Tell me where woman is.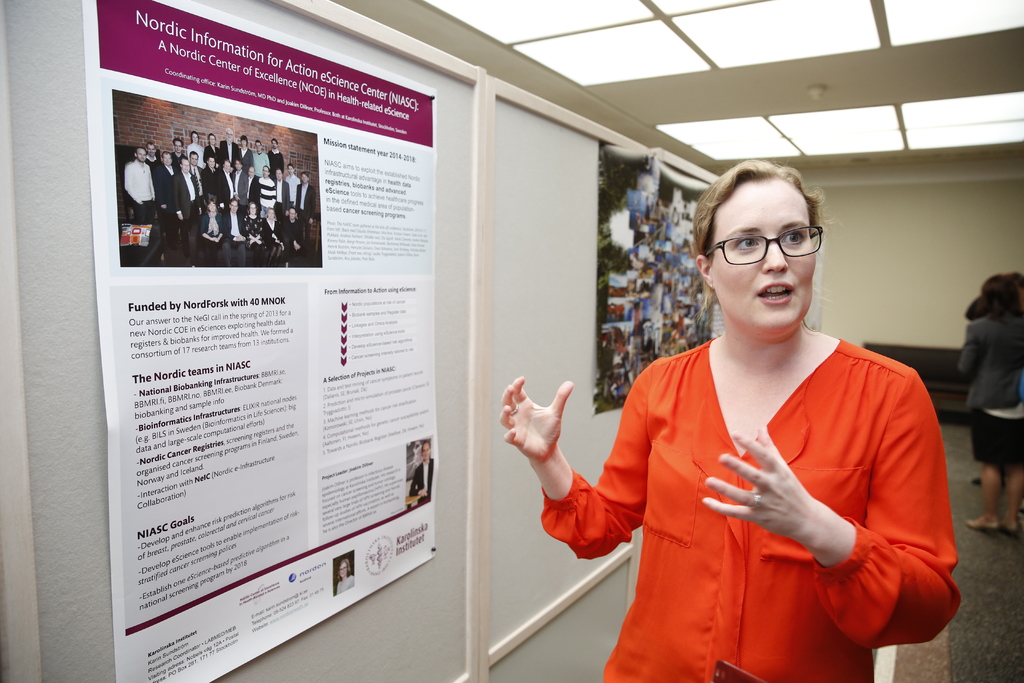
woman is at bbox(335, 557, 355, 594).
